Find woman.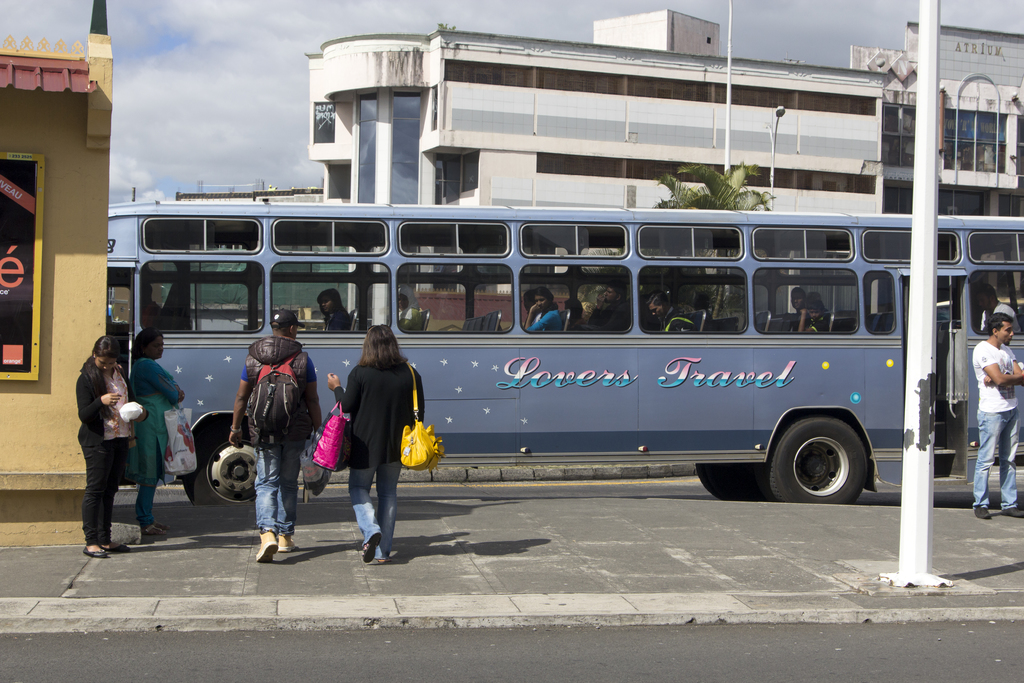
crop(329, 324, 426, 563).
